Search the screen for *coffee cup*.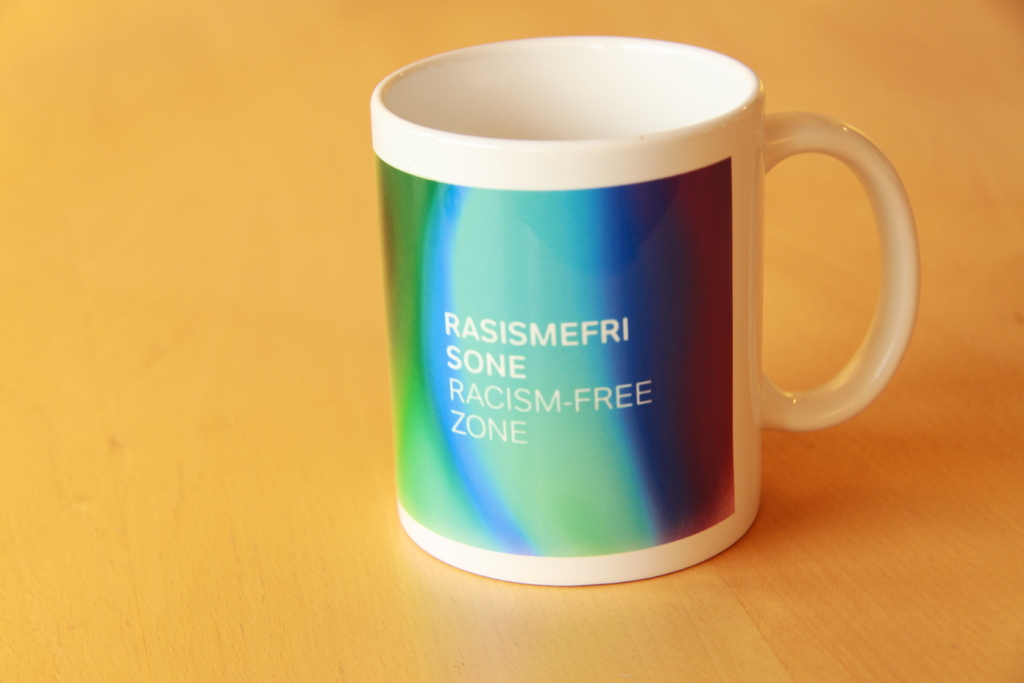
Found at rect(370, 37, 926, 587).
